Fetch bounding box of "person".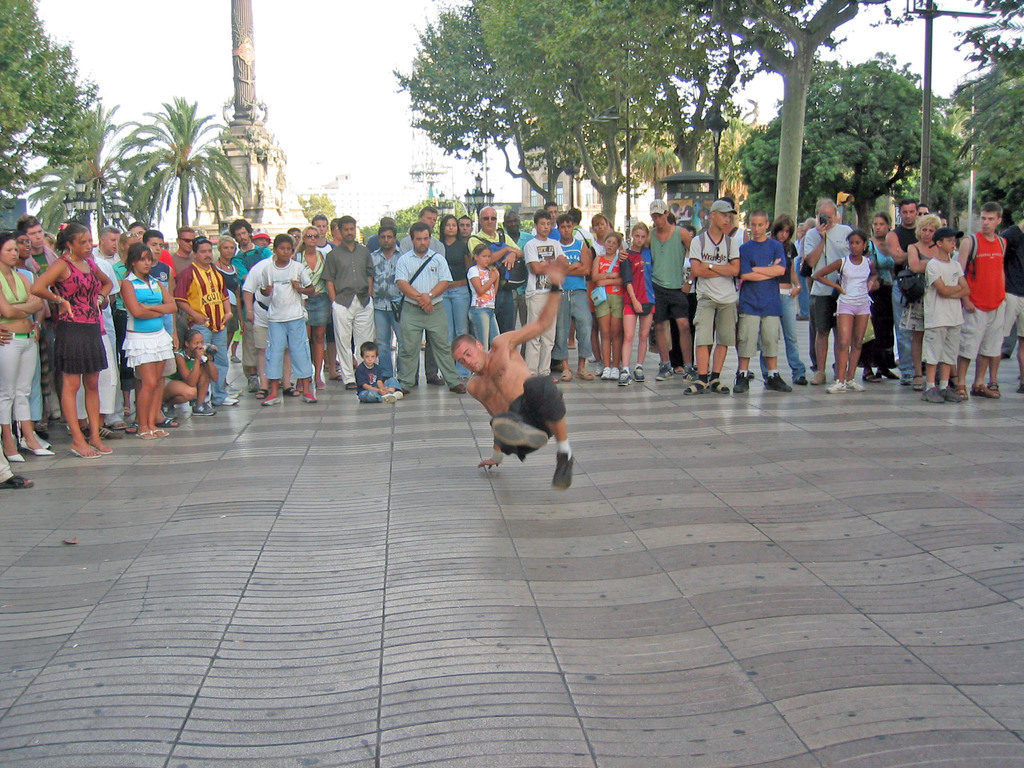
Bbox: detection(795, 222, 803, 244).
